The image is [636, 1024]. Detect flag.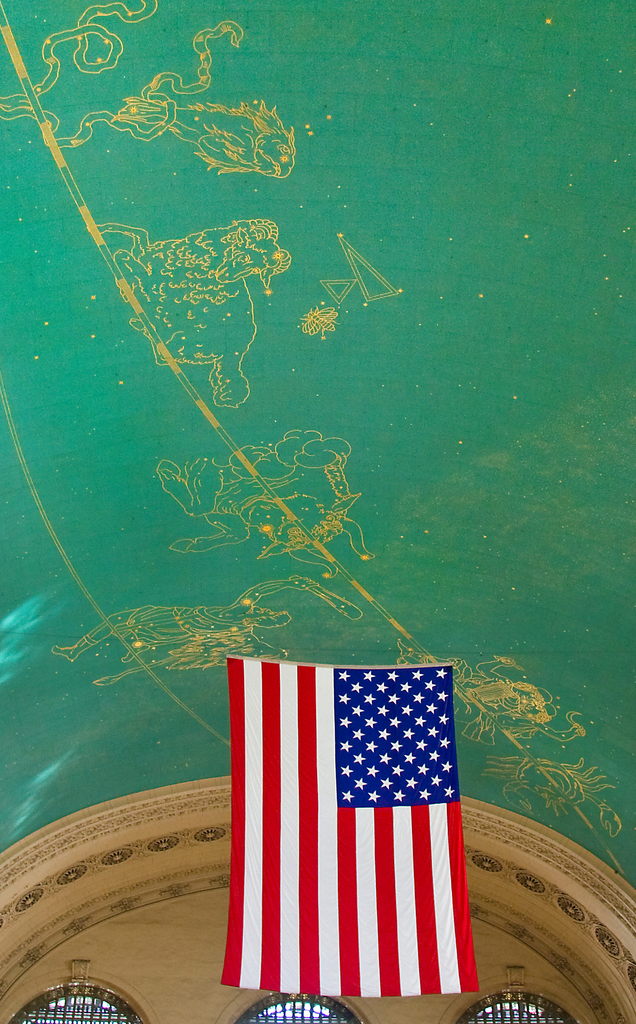
Detection: left=237, top=683, right=475, bottom=1008.
